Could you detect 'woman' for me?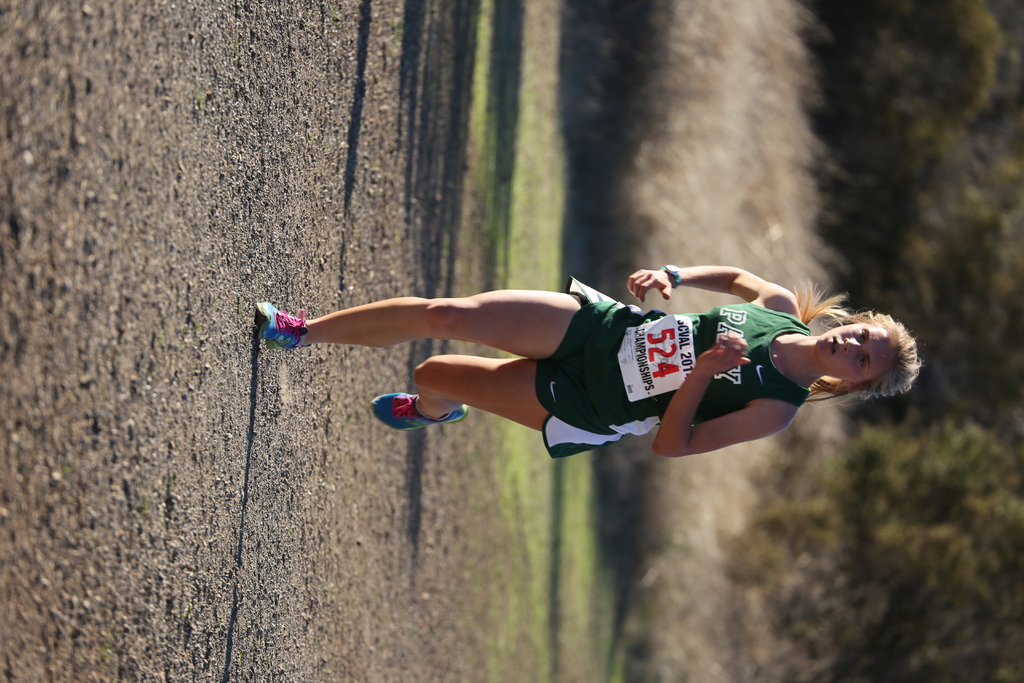
Detection result: 244 264 914 458.
